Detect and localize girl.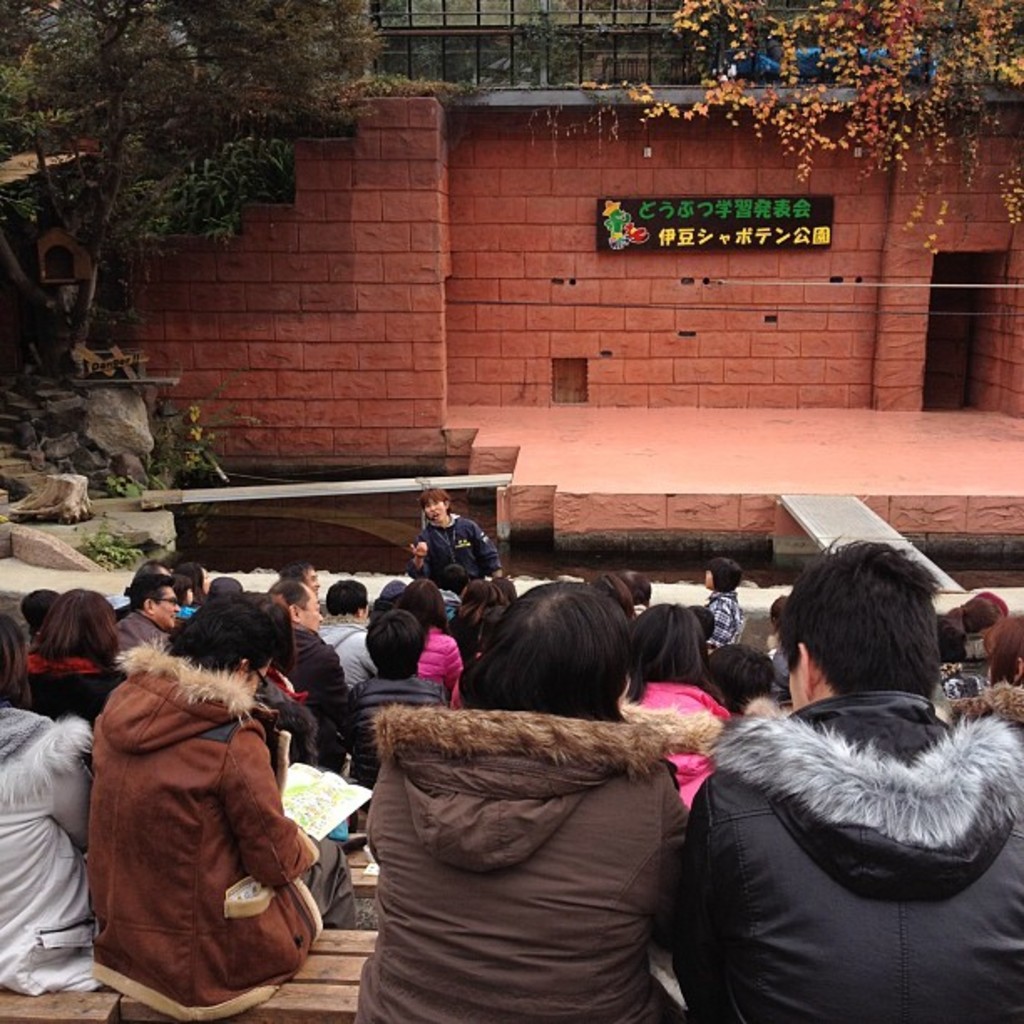
Localized at bbox=(27, 584, 141, 738).
